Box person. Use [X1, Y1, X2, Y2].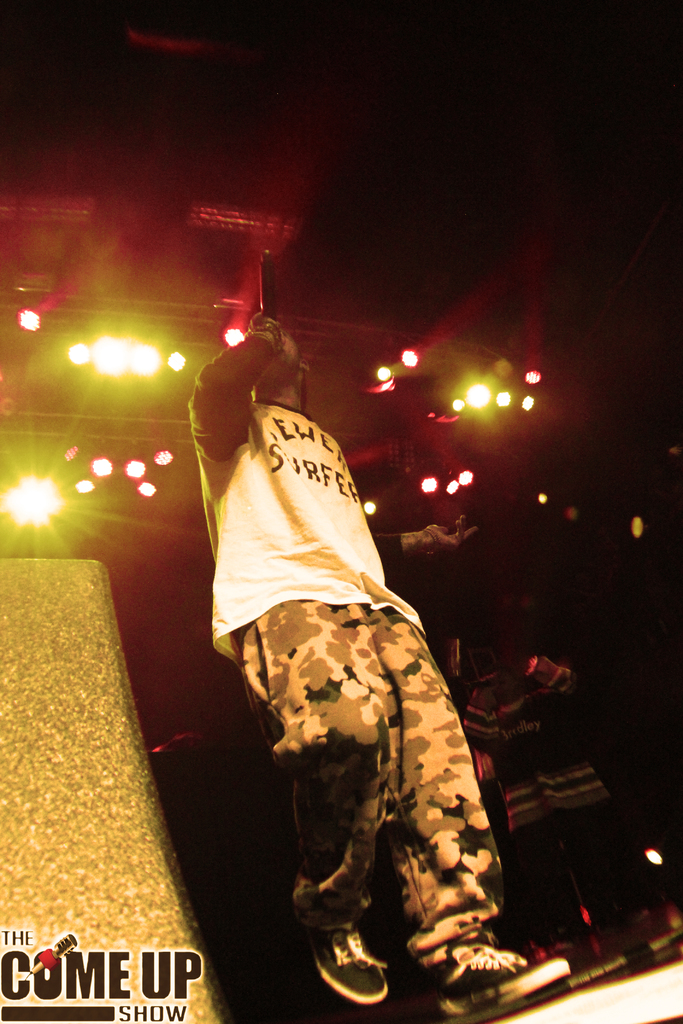
[172, 244, 570, 1018].
